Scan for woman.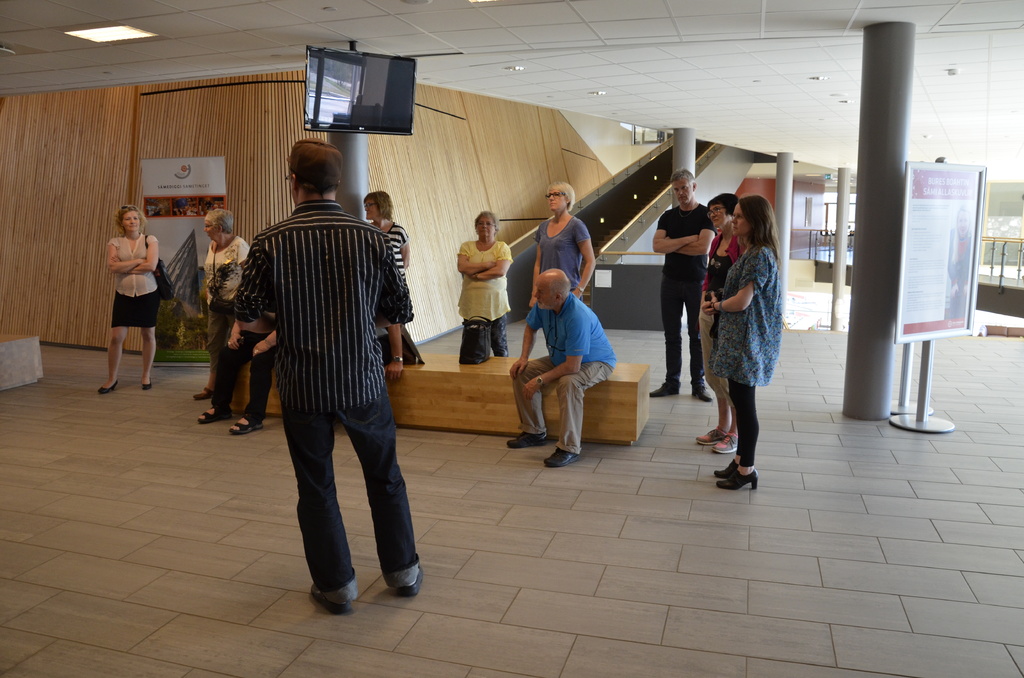
Scan result: select_region(98, 205, 154, 395).
